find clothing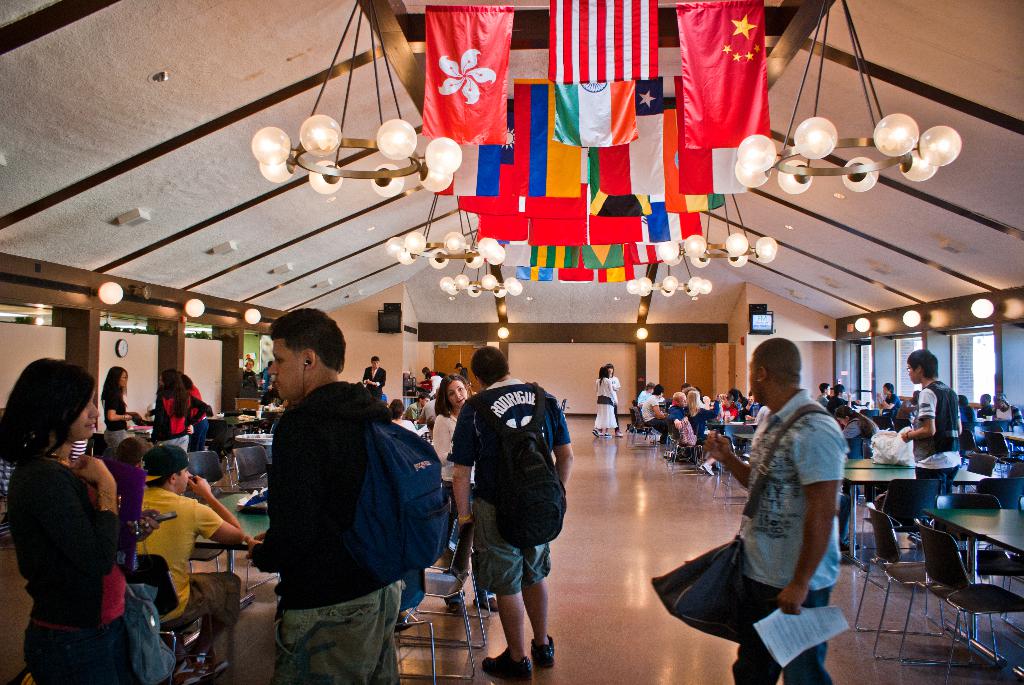
pyautogui.locateOnScreen(679, 397, 709, 449)
